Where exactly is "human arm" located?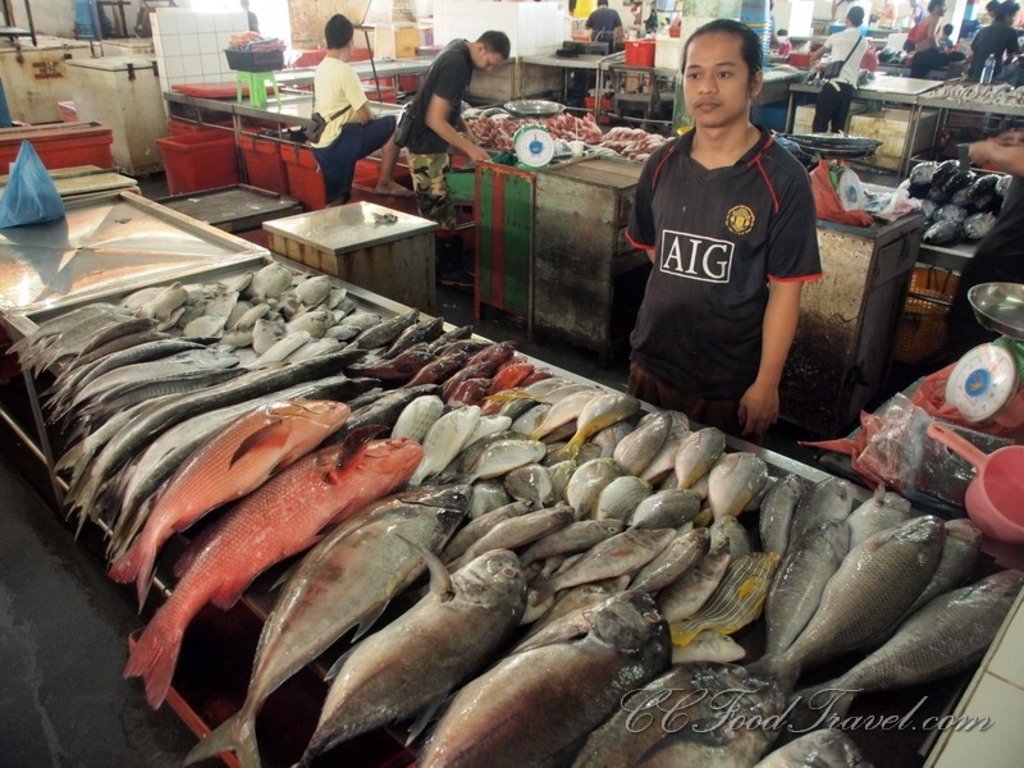
Its bounding box is pyautogui.locateOnScreen(623, 160, 654, 261).
